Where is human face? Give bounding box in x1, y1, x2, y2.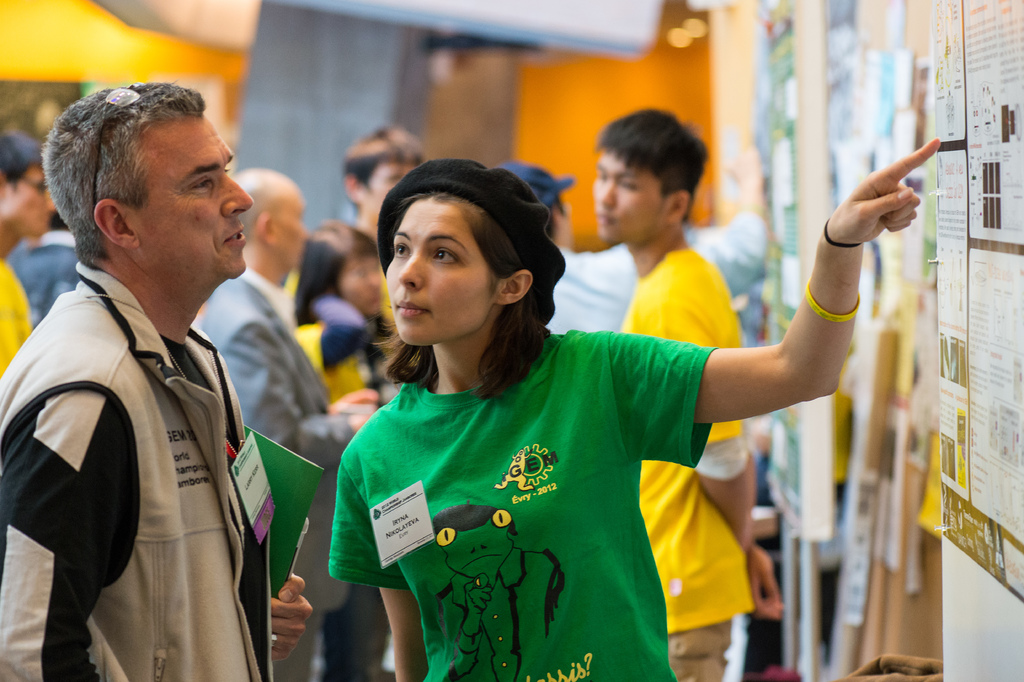
275, 192, 308, 271.
